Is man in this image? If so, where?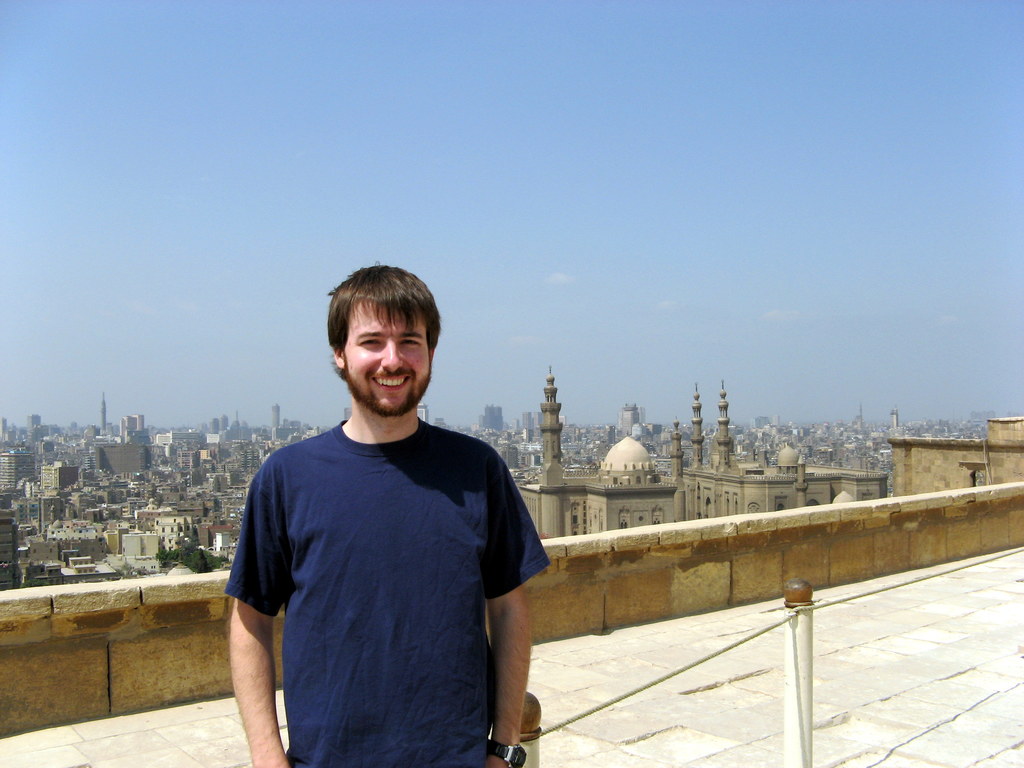
Yes, at [left=214, top=252, right=550, bottom=767].
